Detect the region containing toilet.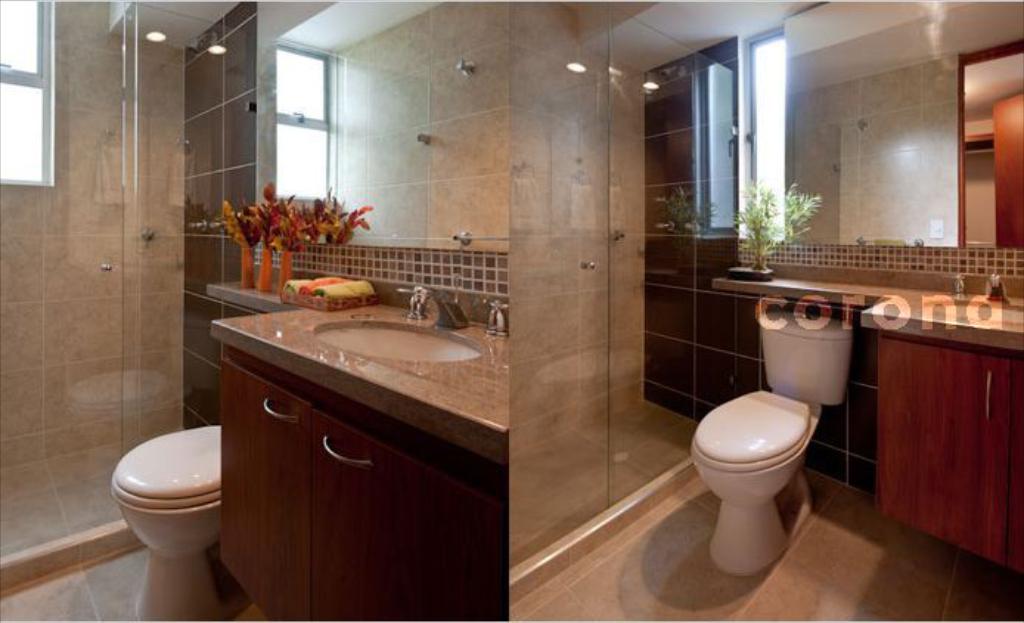
BBox(688, 387, 822, 579).
